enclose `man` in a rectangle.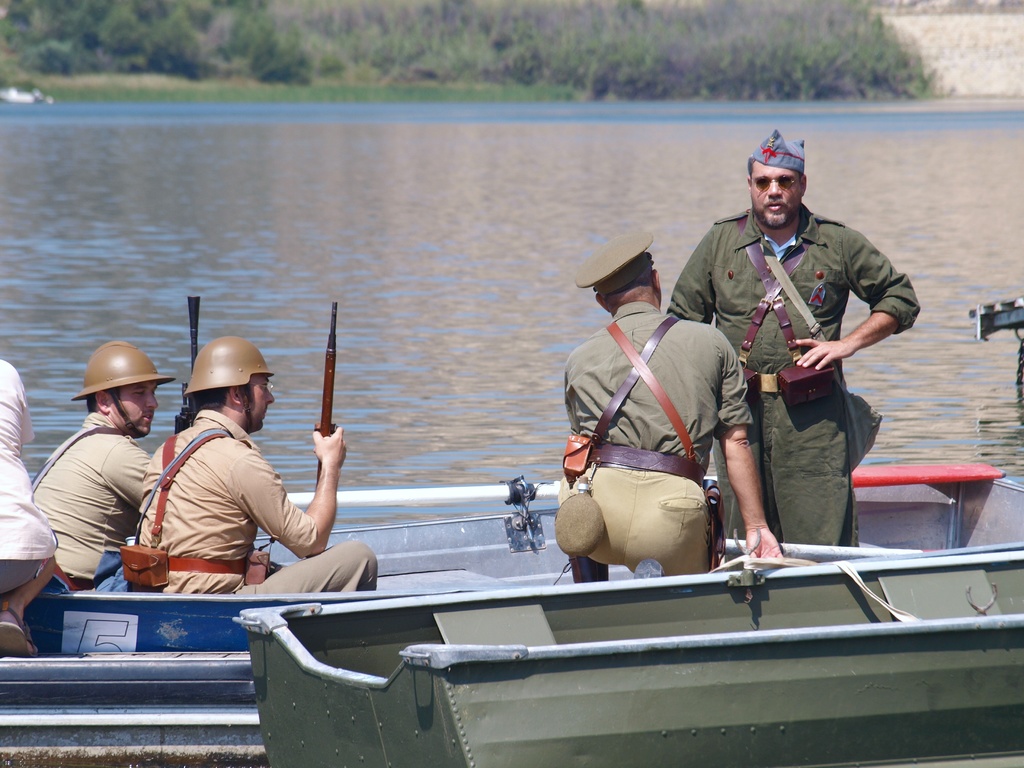
<region>551, 237, 780, 573</region>.
